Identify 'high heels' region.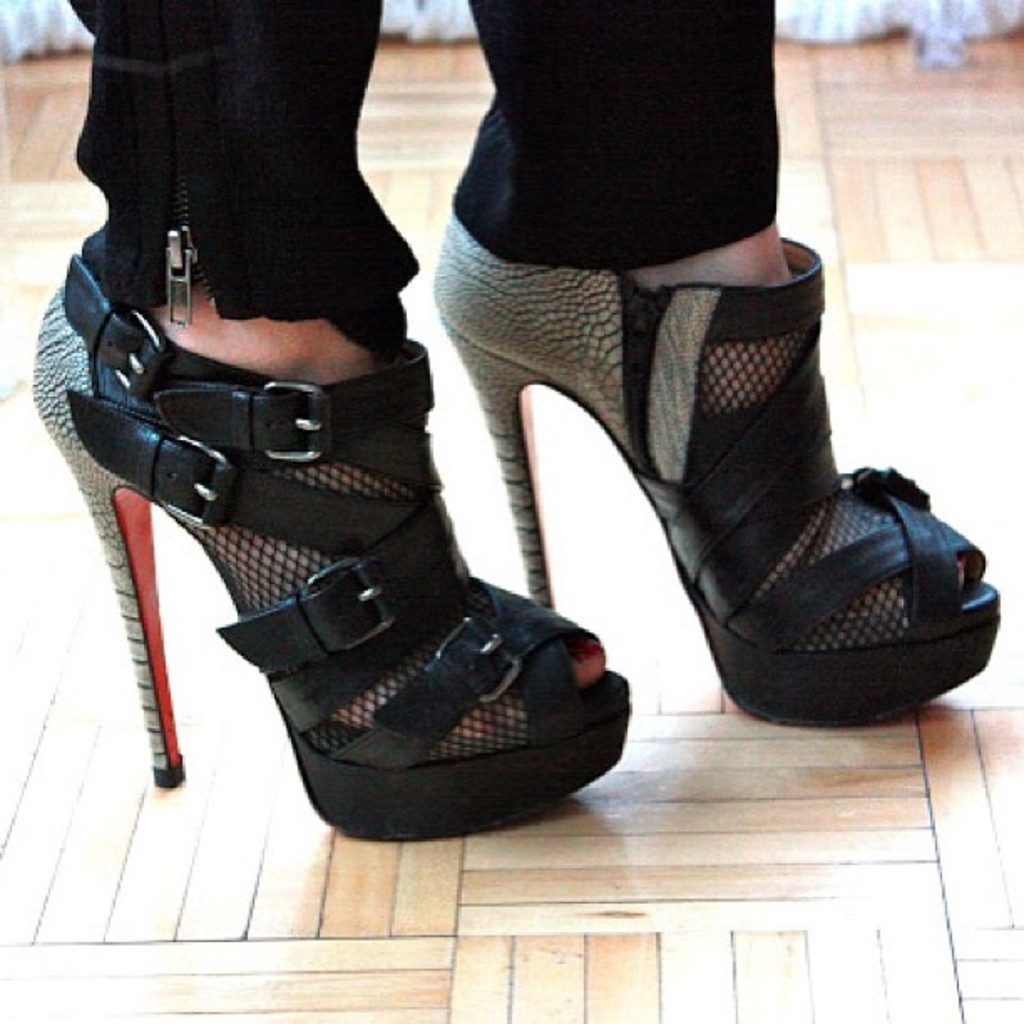
Region: BBox(428, 207, 1002, 728).
